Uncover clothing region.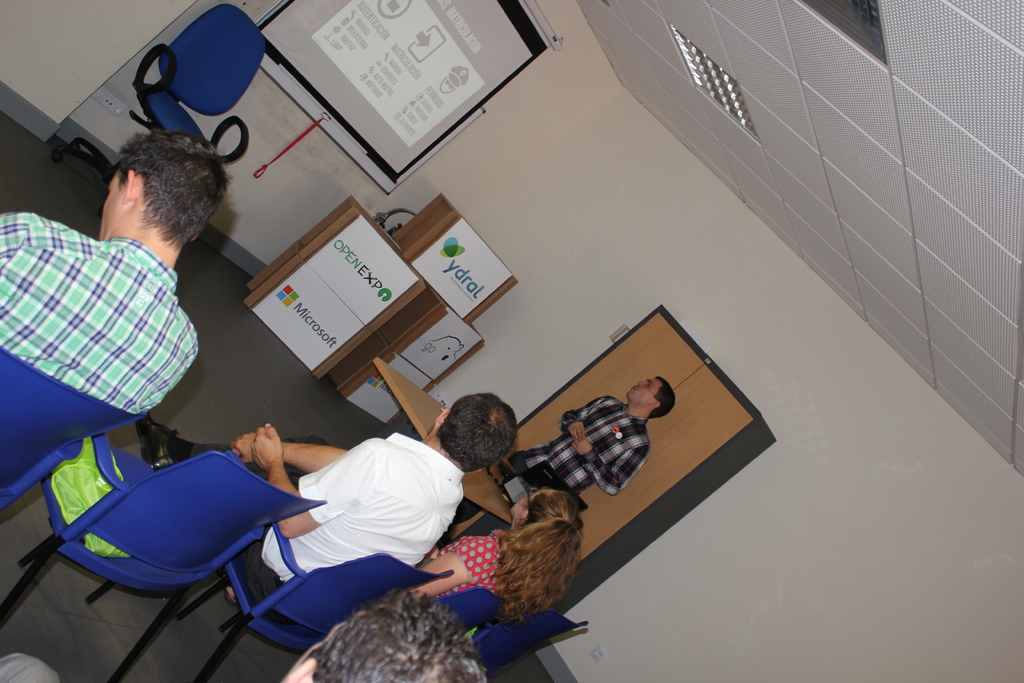
Uncovered: 422, 532, 502, 607.
